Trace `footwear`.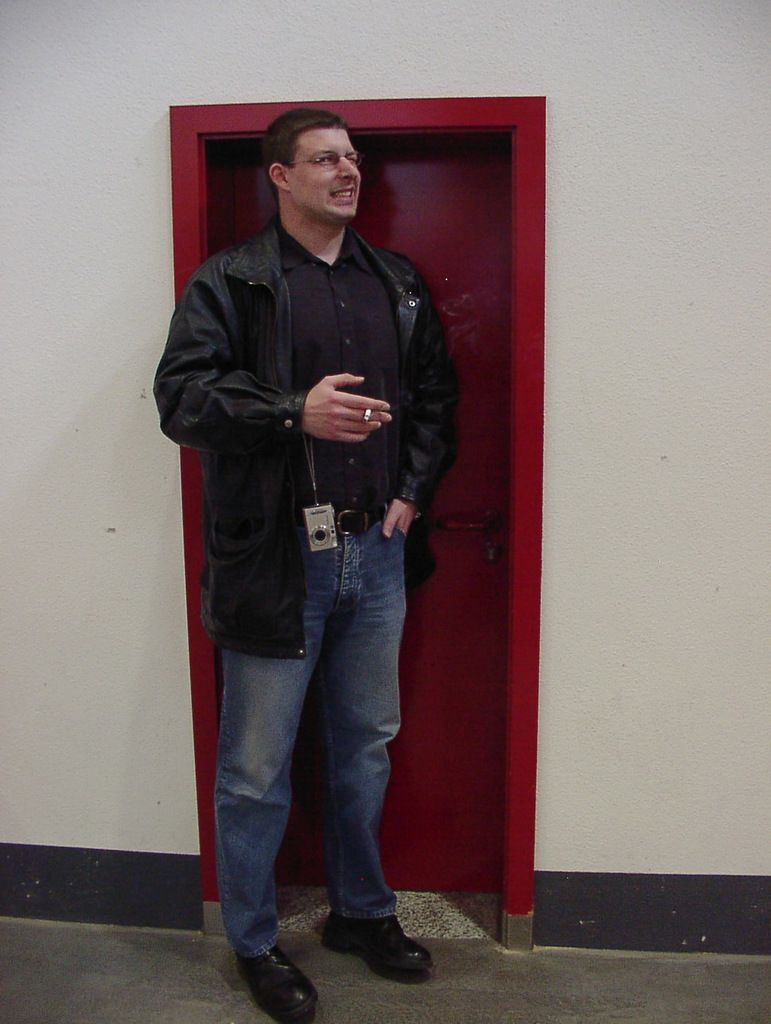
Traced to [x1=323, y1=913, x2=434, y2=976].
